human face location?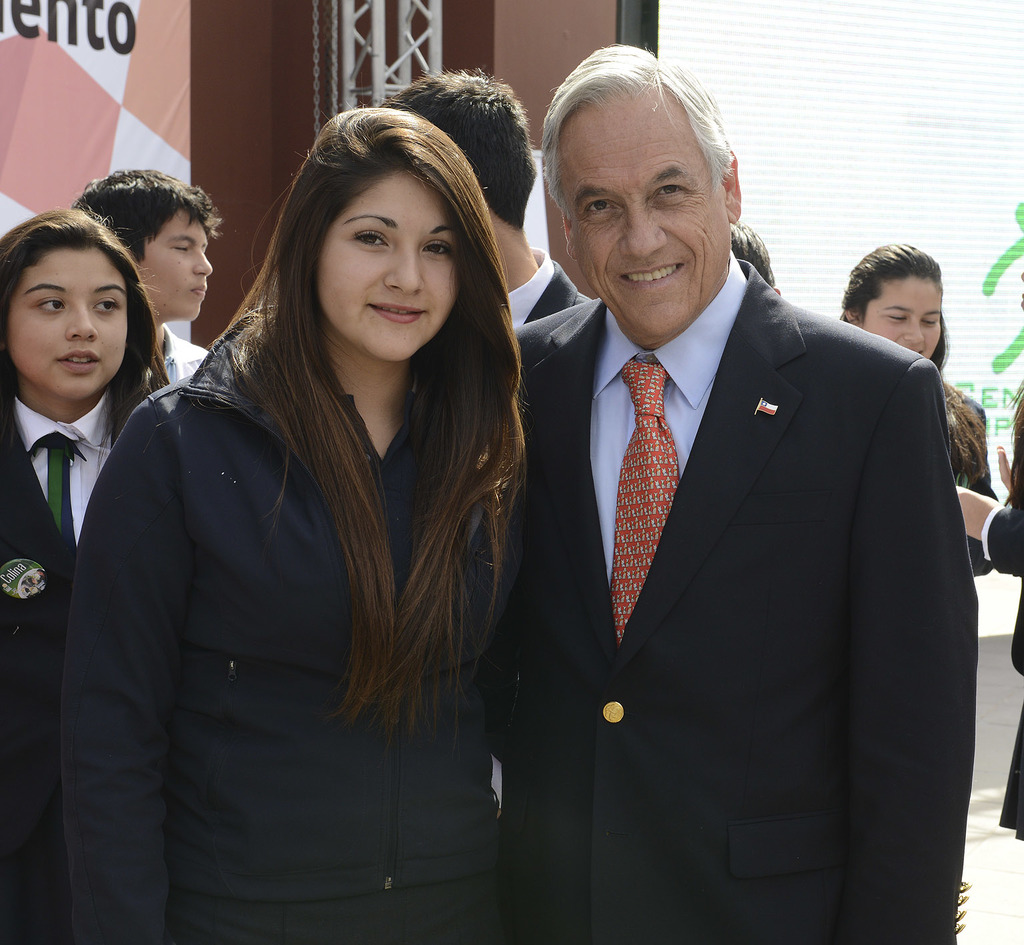
BBox(859, 276, 942, 362)
